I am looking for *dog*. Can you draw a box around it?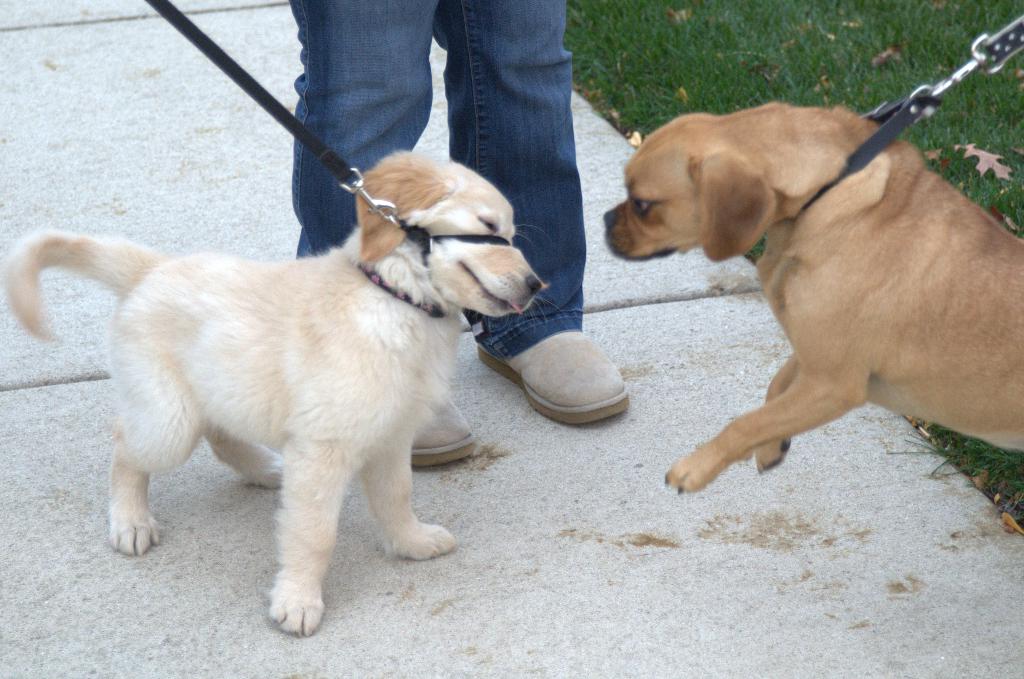
Sure, the bounding box is detection(598, 99, 1023, 495).
